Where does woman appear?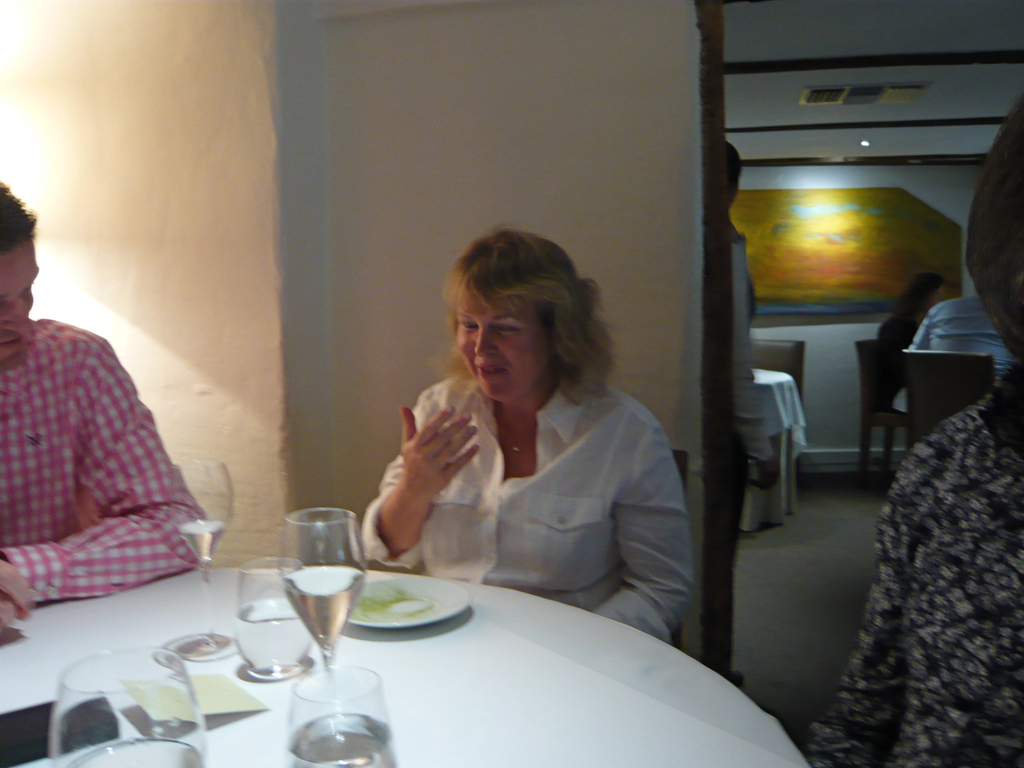
Appears at pyautogui.locateOnScreen(355, 216, 700, 646).
